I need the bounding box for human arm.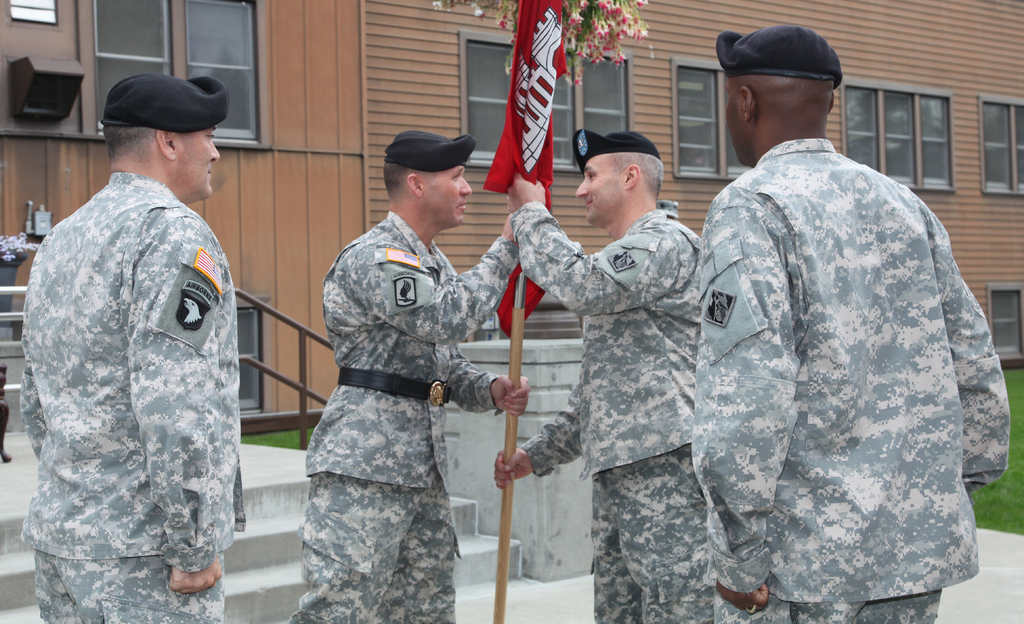
Here it is: 345 212 527 355.
